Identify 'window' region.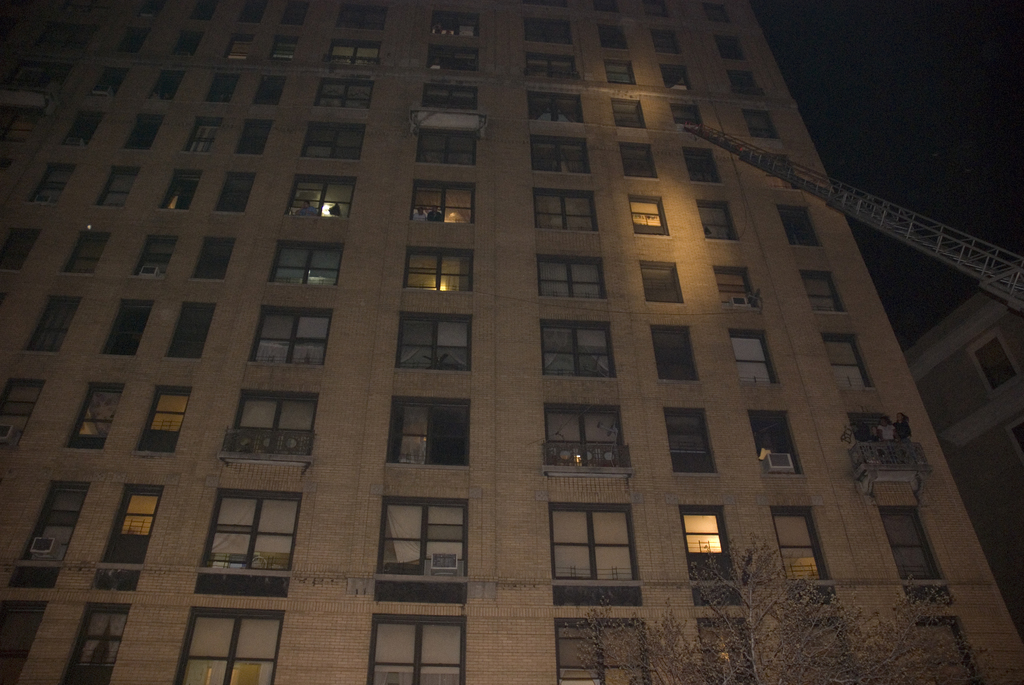
Region: l=420, t=77, r=483, b=118.
